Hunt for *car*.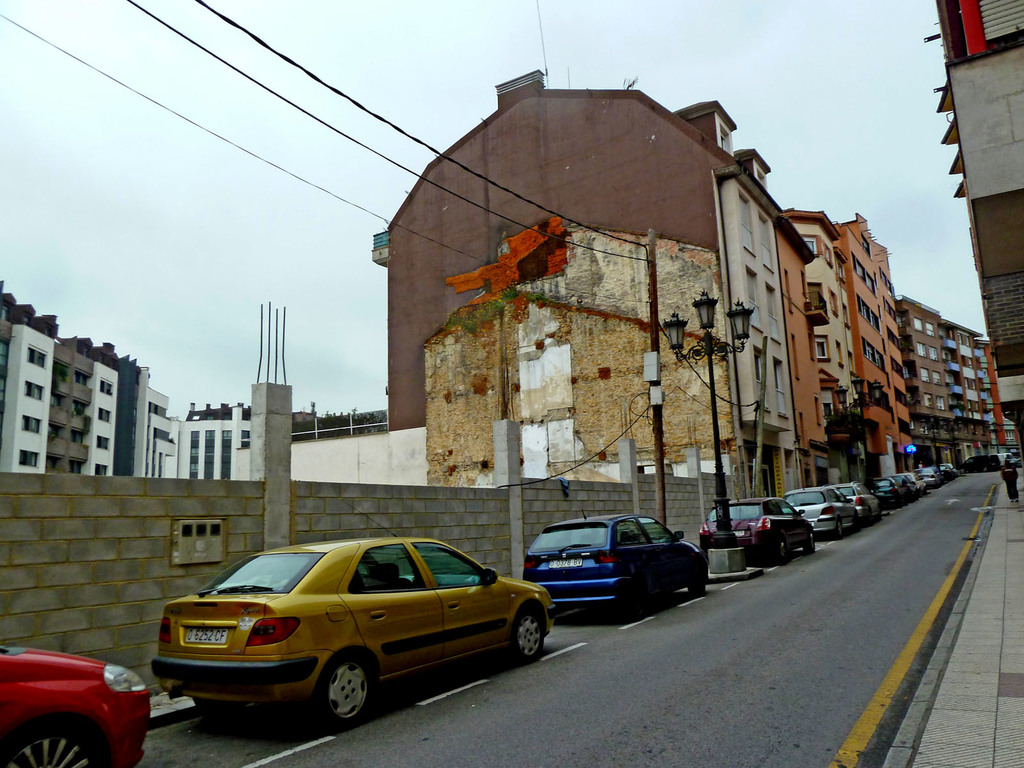
Hunted down at 785, 481, 861, 540.
